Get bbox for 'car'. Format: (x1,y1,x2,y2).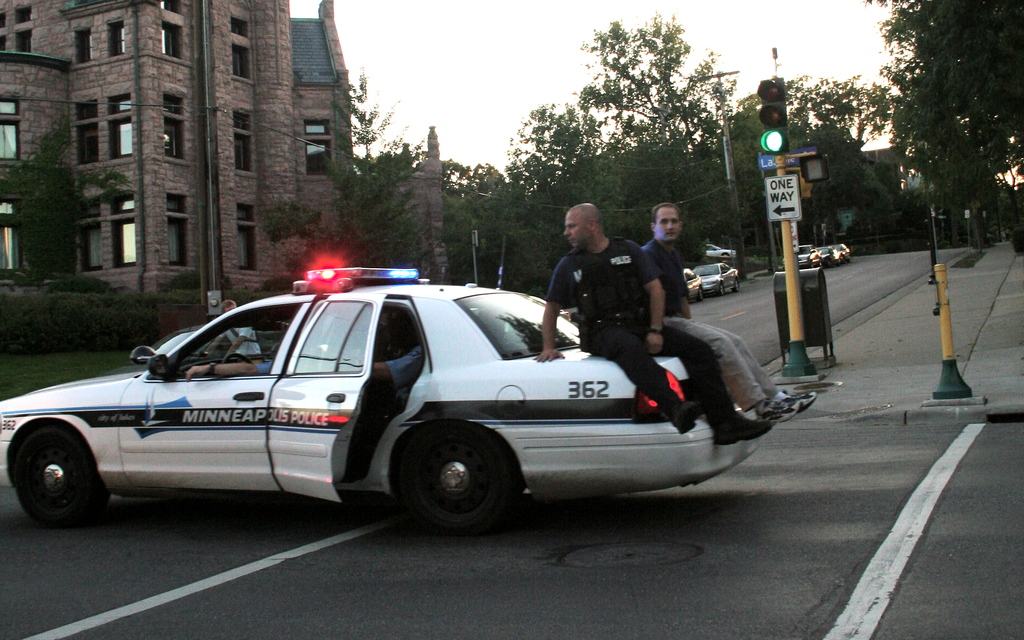
(792,236,821,272).
